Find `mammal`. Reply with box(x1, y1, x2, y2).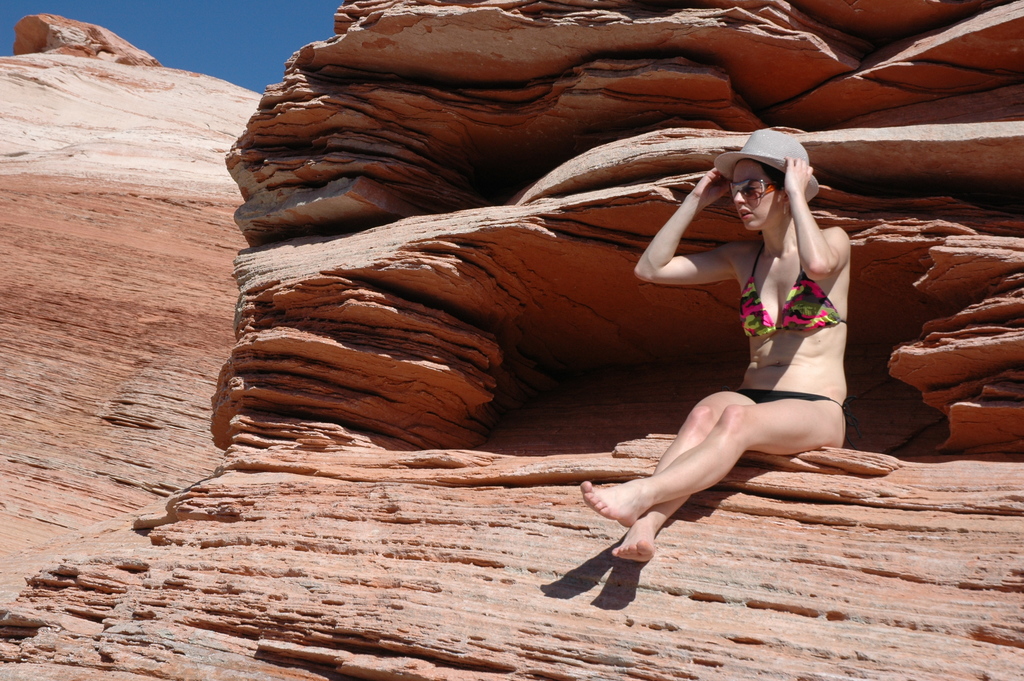
box(583, 167, 863, 597).
